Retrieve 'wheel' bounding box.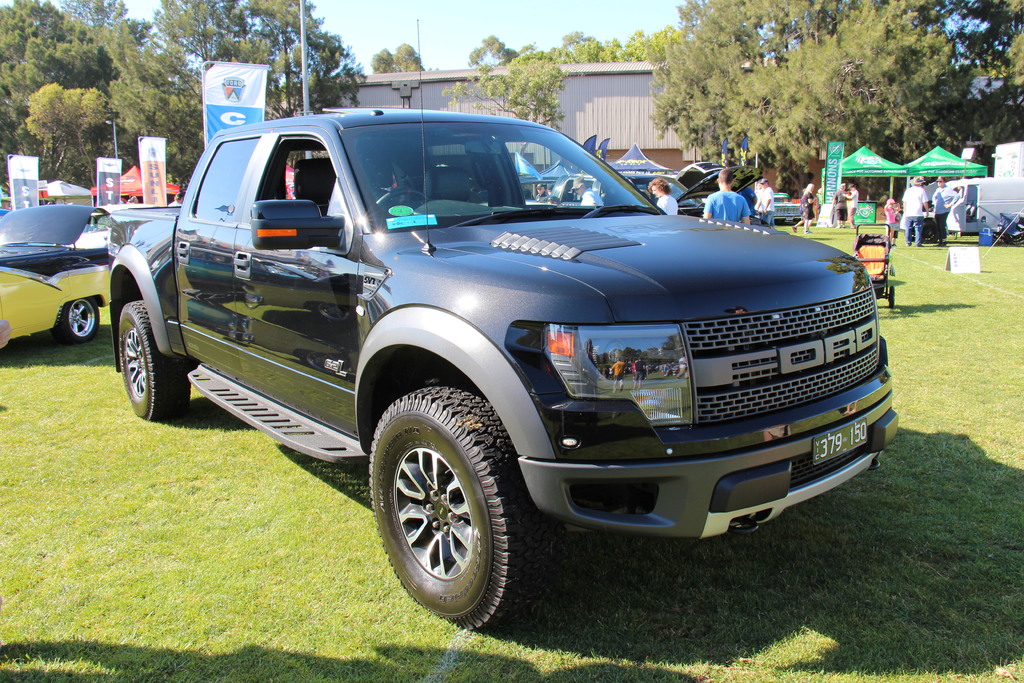
Bounding box: [56,299,99,340].
